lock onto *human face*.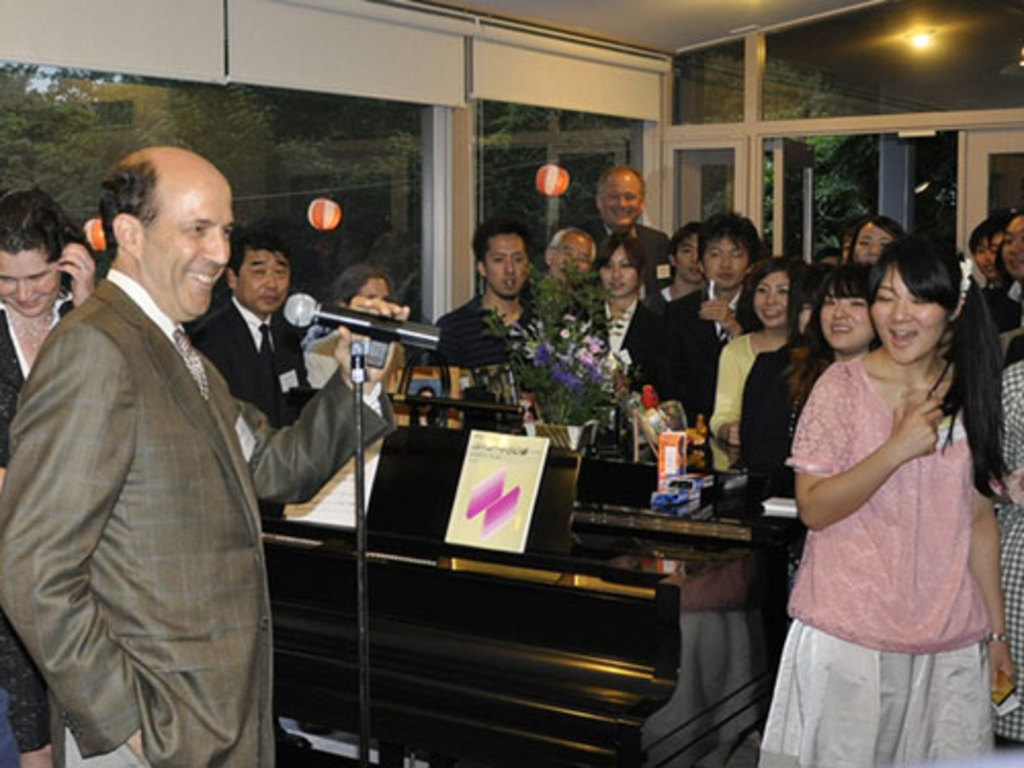
Locked: [left=678, top=231, right=702, bottom=283].
